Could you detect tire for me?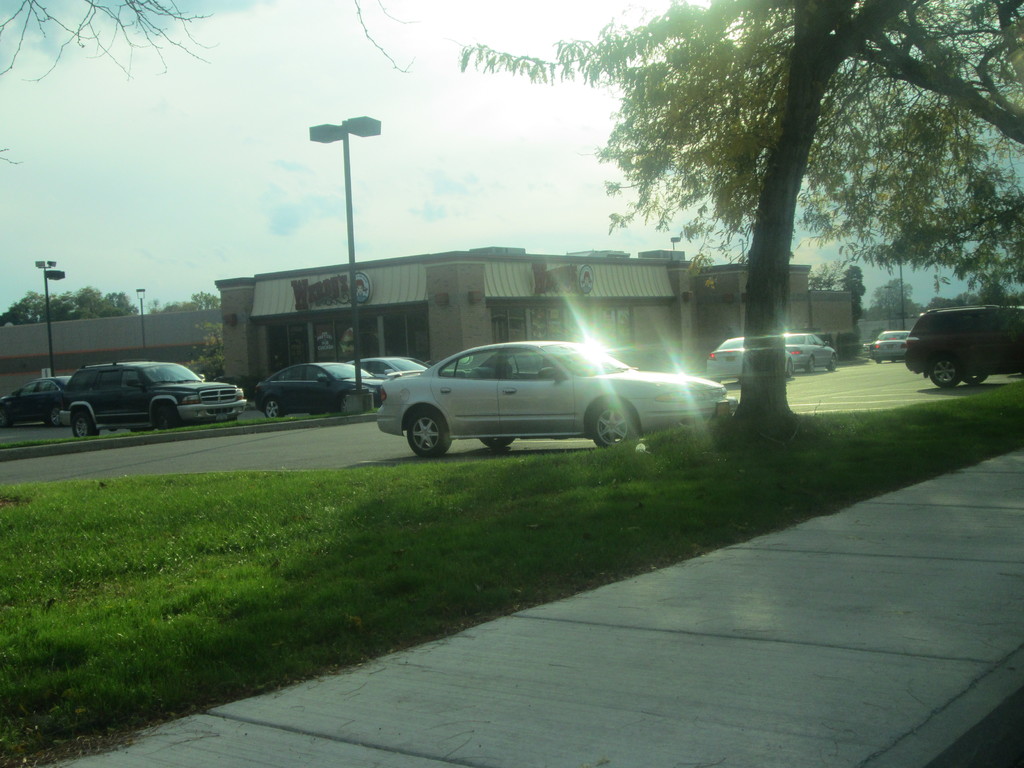
Detection result: x1=0 y1=408 x2=12 y2=435.
